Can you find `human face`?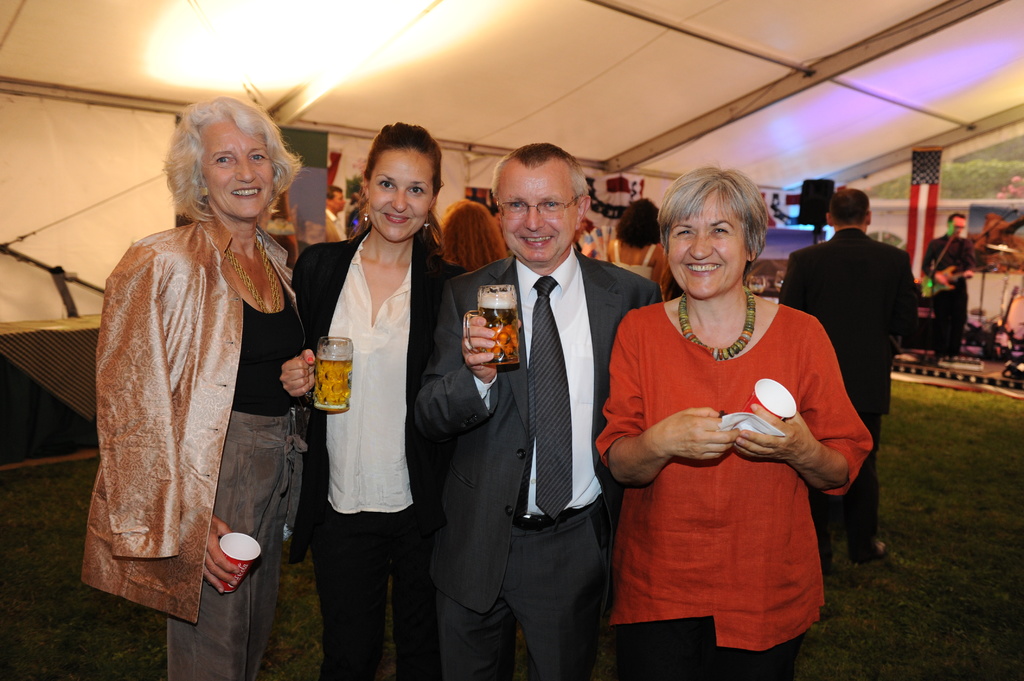
Yes, bounding box: detection(198, 118, 274, 220).
